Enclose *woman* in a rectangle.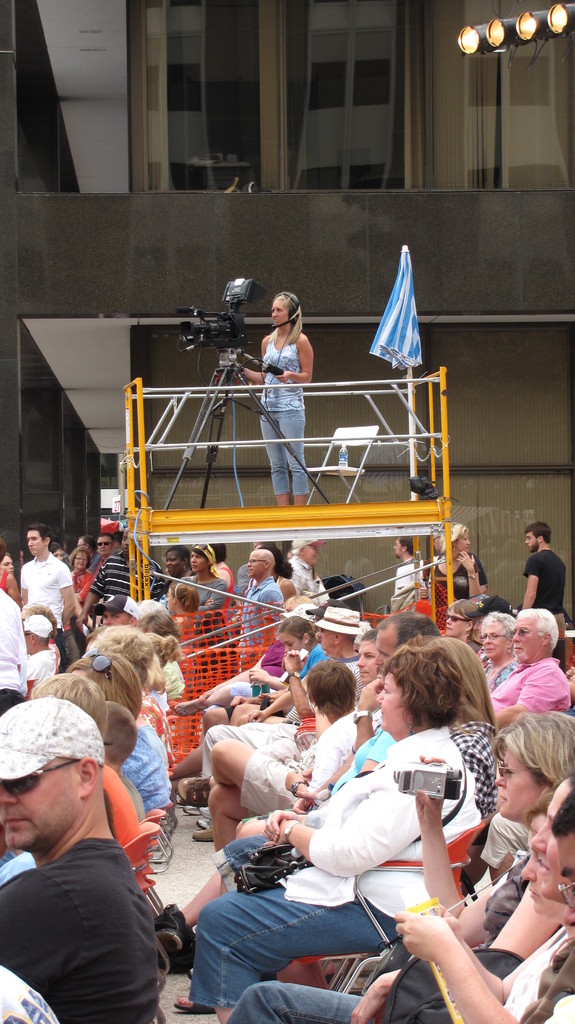
{"x1": 225, "y1": 708, "x2": 574, "y2": 1023}.
